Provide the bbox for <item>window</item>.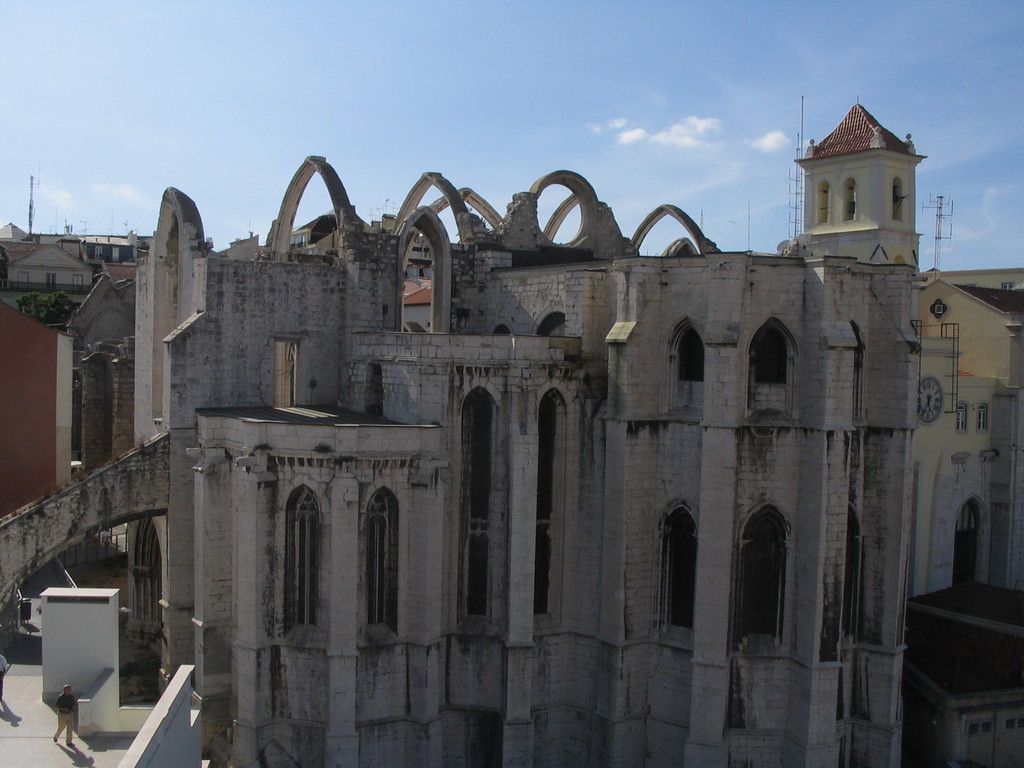
(74, 276, 82, 293).
